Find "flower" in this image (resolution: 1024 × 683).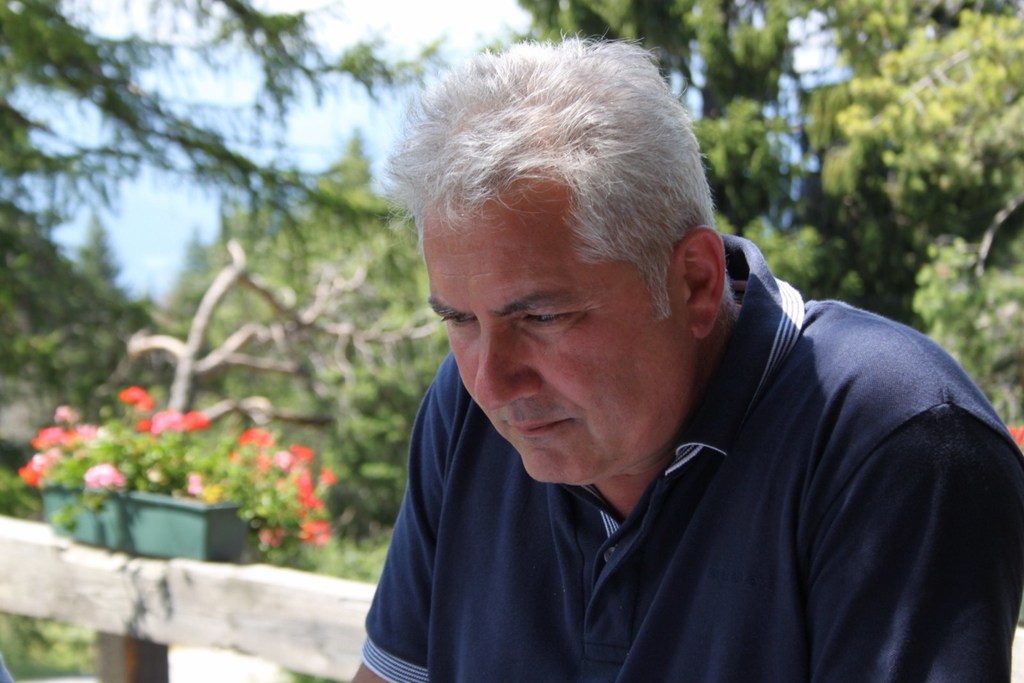
[199, 486, 224, 508].
